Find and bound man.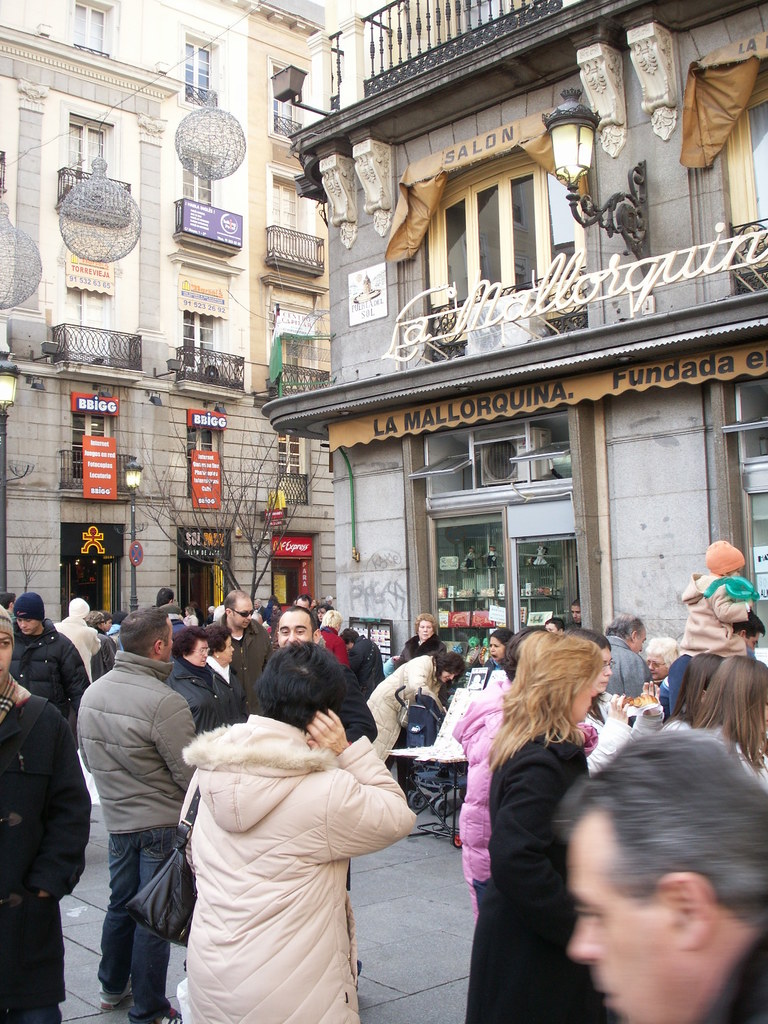
Bound: box=[100, 611, 122, 652].
